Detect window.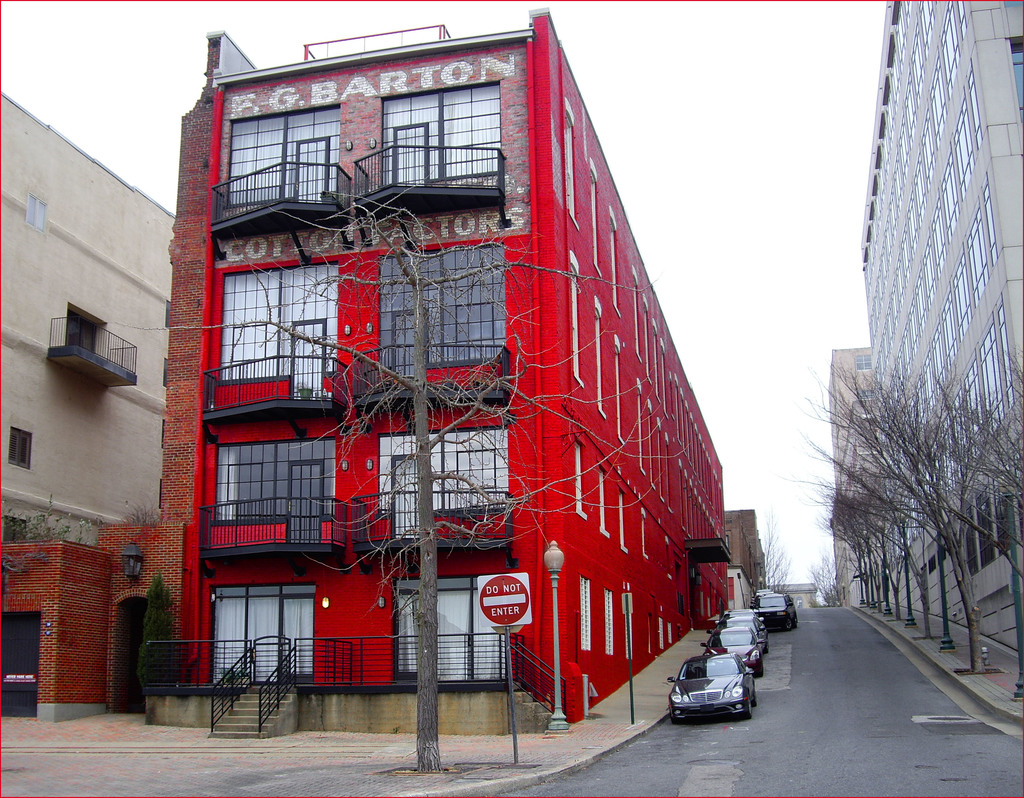
Detected at {"left": 384, "top": 80, "right": 500, "bottom": 180}.
